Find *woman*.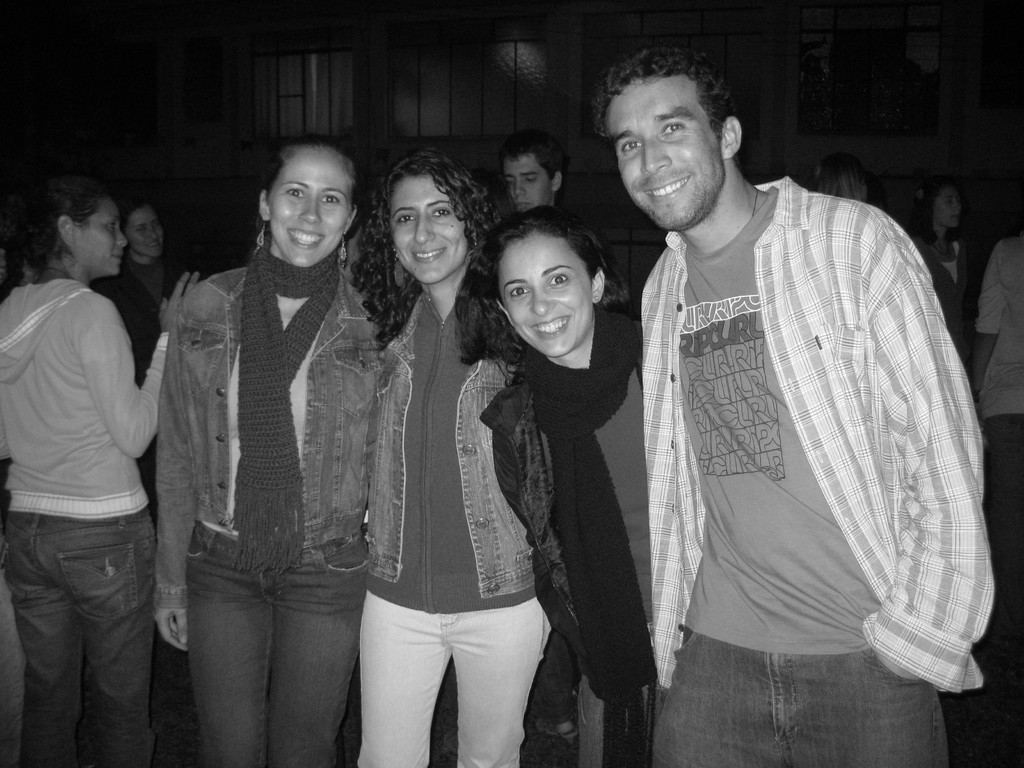
{"x1": 342, "y1": 165, "x2": 527, "y2": 747}.
